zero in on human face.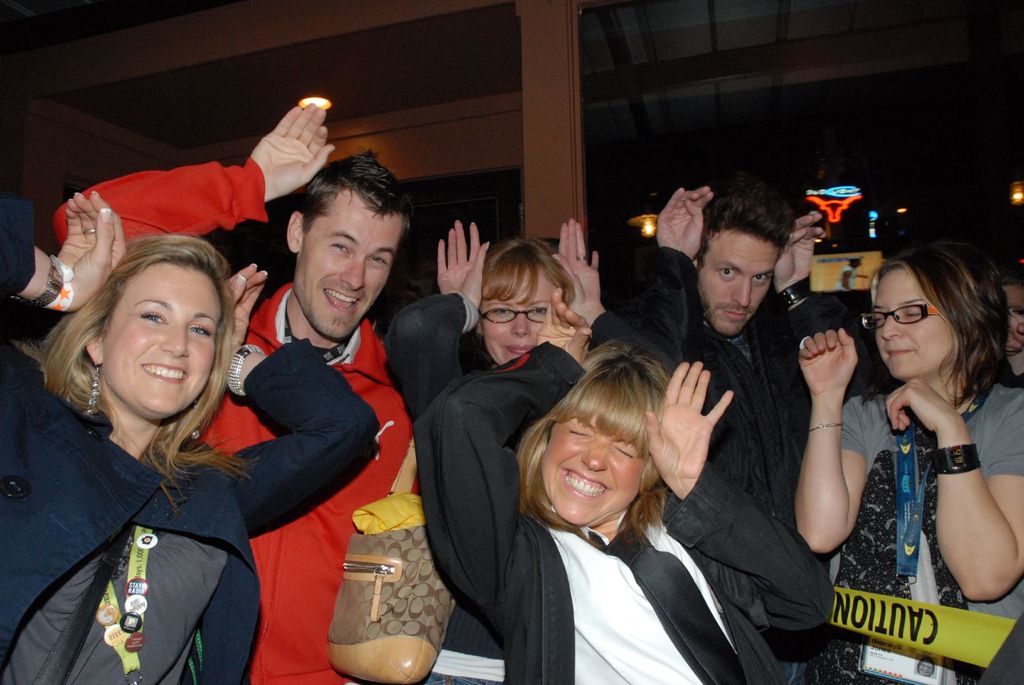
Zeroed in: region(874, 267, 954, 379).
